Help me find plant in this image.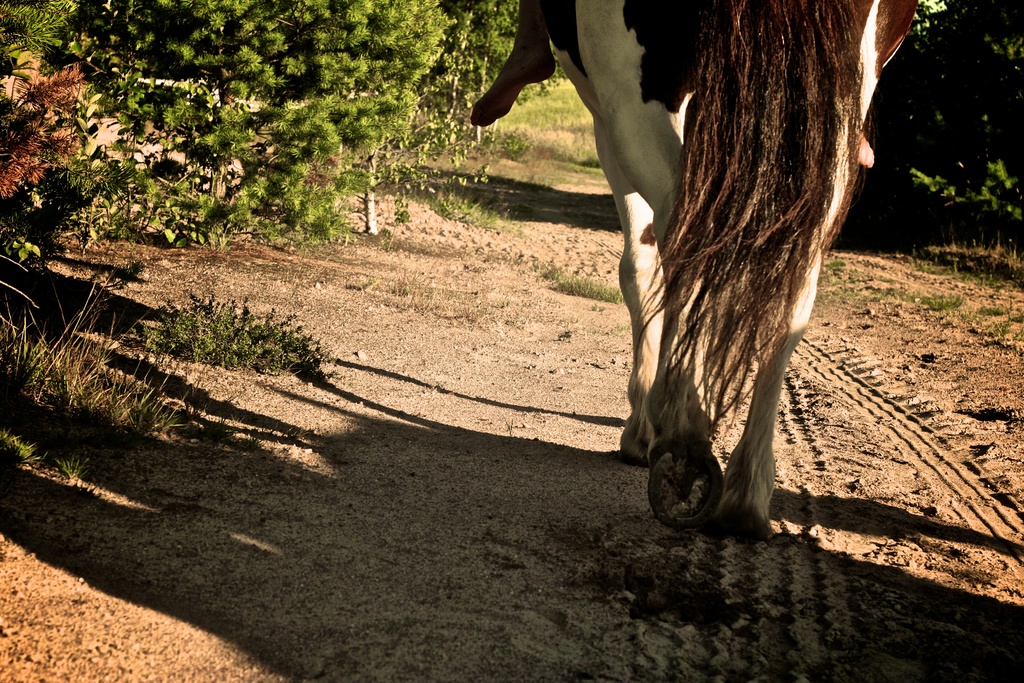
Found it: (x1=555, y1=279, x2=627, y2=307).
